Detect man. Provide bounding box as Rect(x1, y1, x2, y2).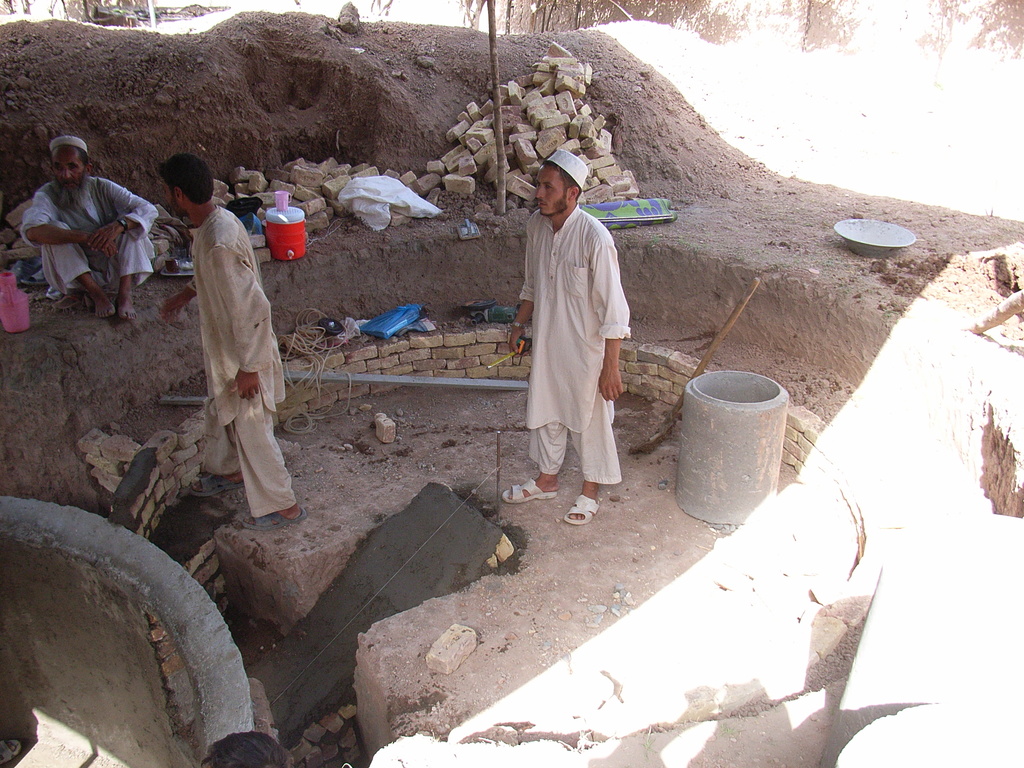
Rect(22, 126, 159, 322).
